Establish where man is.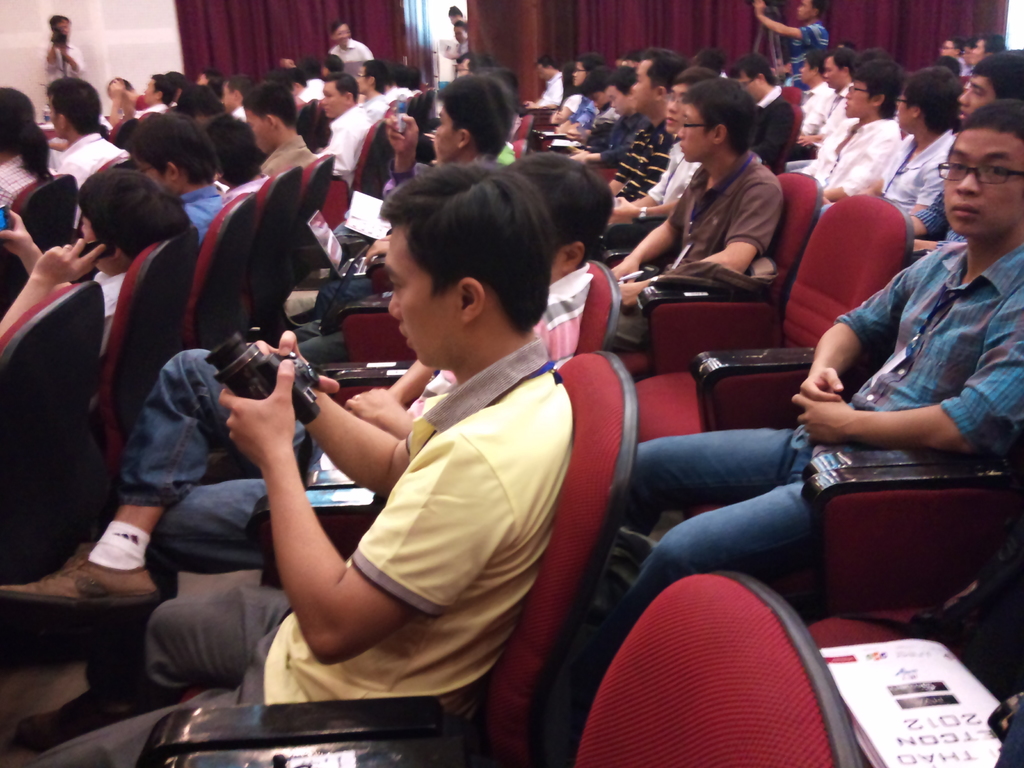
Established at [809, 70, 969, 243].
